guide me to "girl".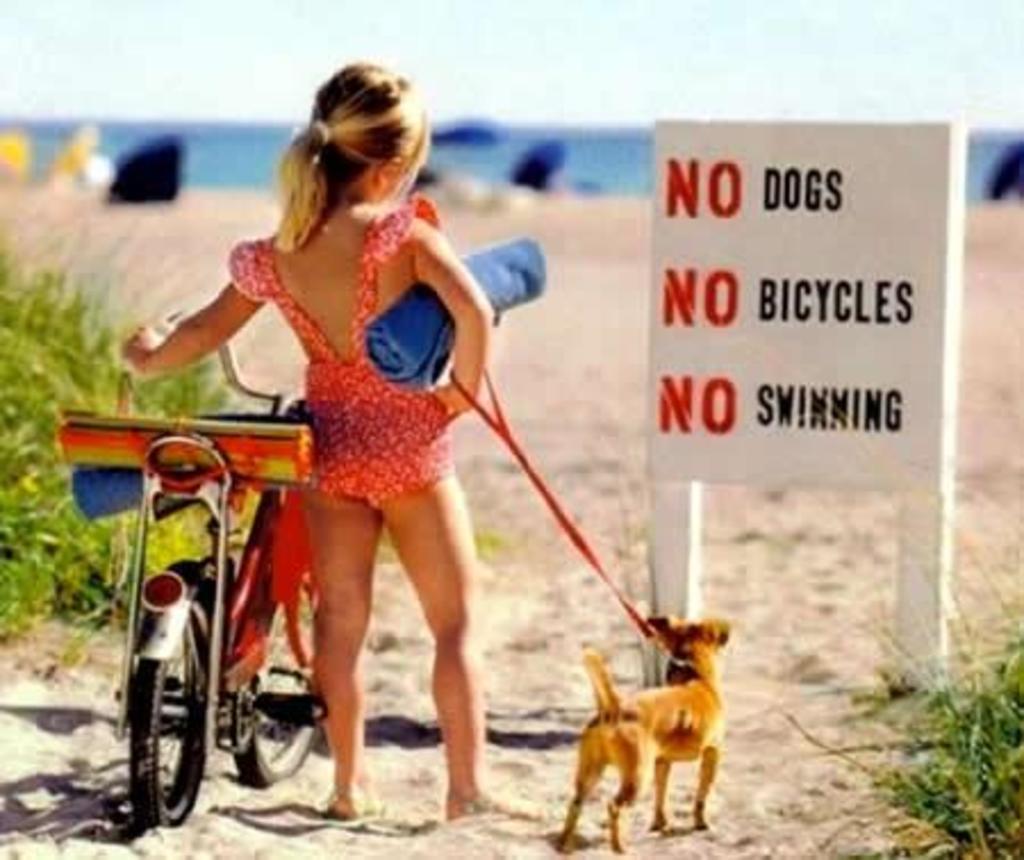
Guidance: bbox=[121, 61, 494, 817].
